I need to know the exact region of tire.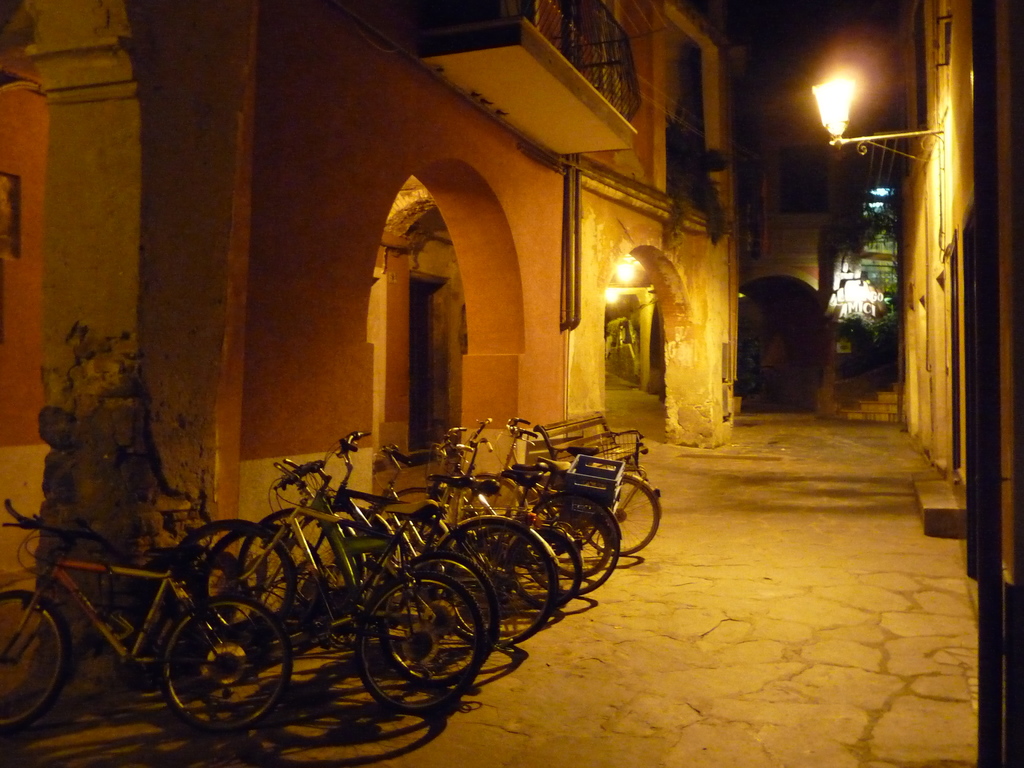
Region: l=531, t=492, r=619, b=596.
